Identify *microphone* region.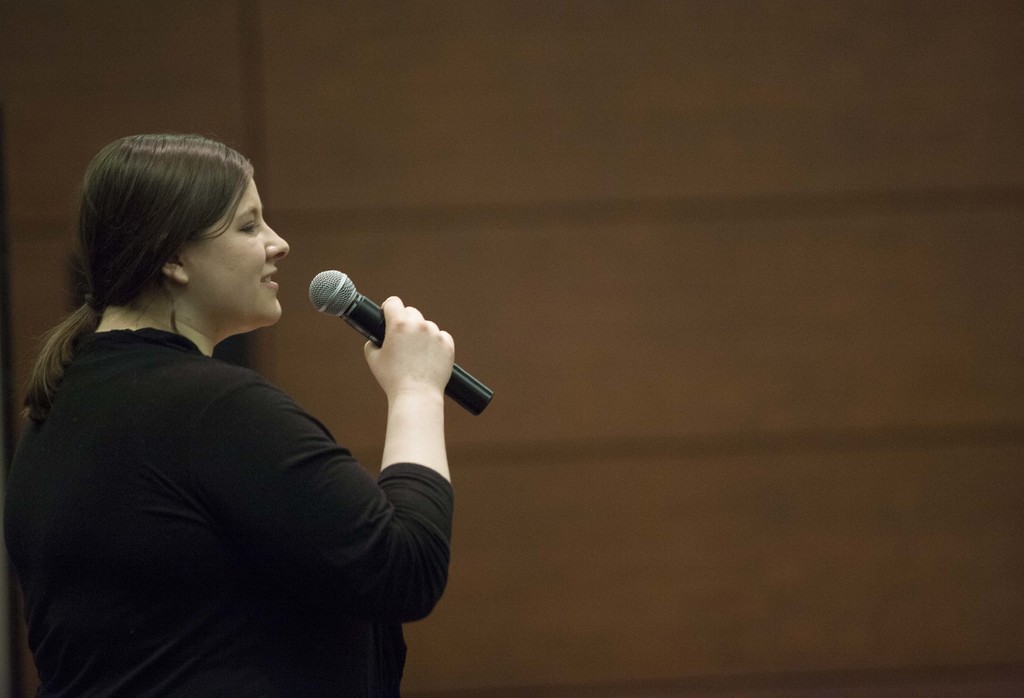
Region: crop(301, 259, 499, 425).
